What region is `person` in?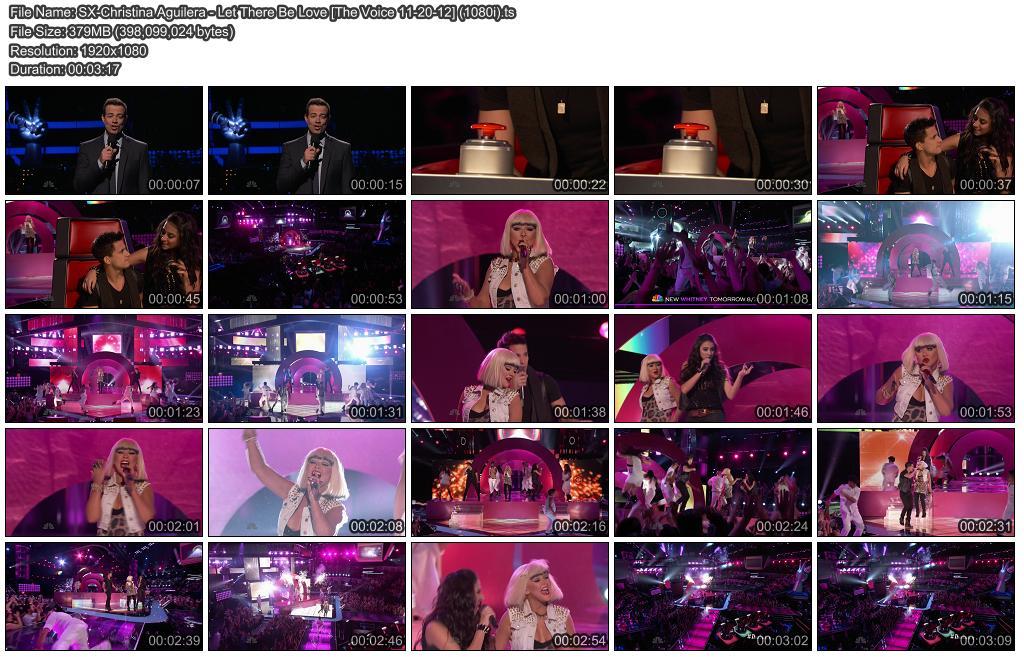
bbox(910, 455, 939, 513).
